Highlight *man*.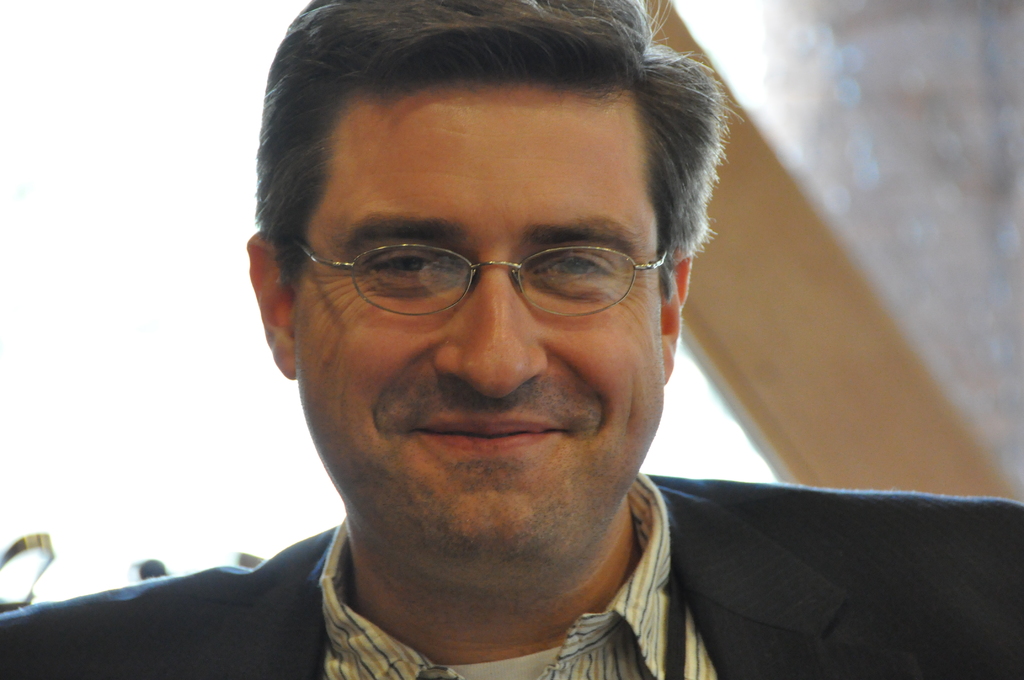
Highlighted region: <box>0,0,1023,679</box>.
